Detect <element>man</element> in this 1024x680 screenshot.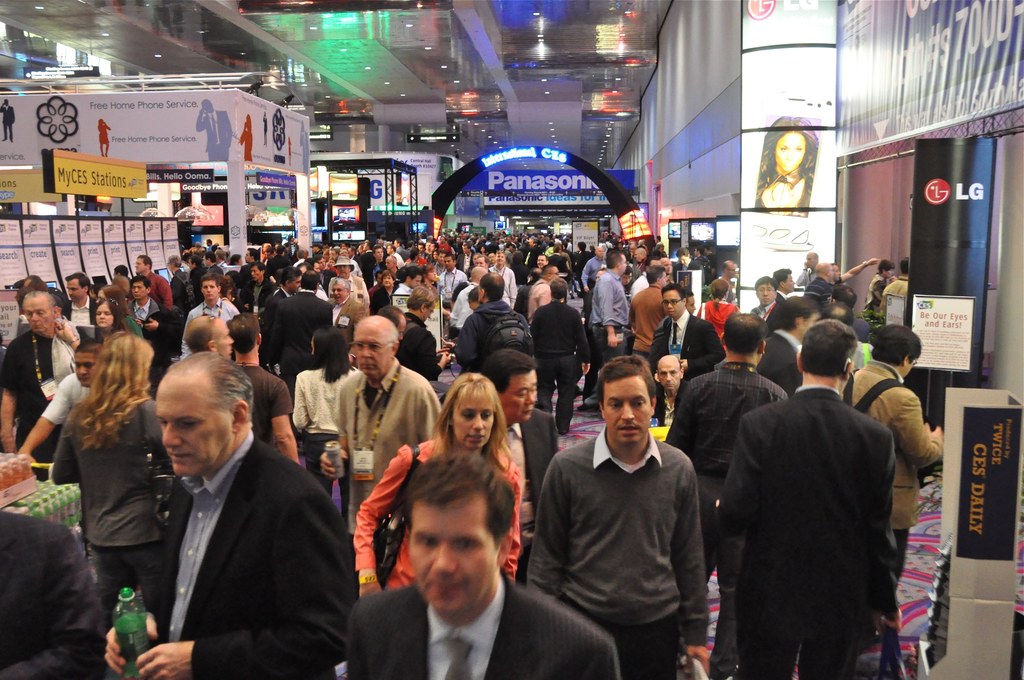
Detection: [802, 260, 831, 307].
